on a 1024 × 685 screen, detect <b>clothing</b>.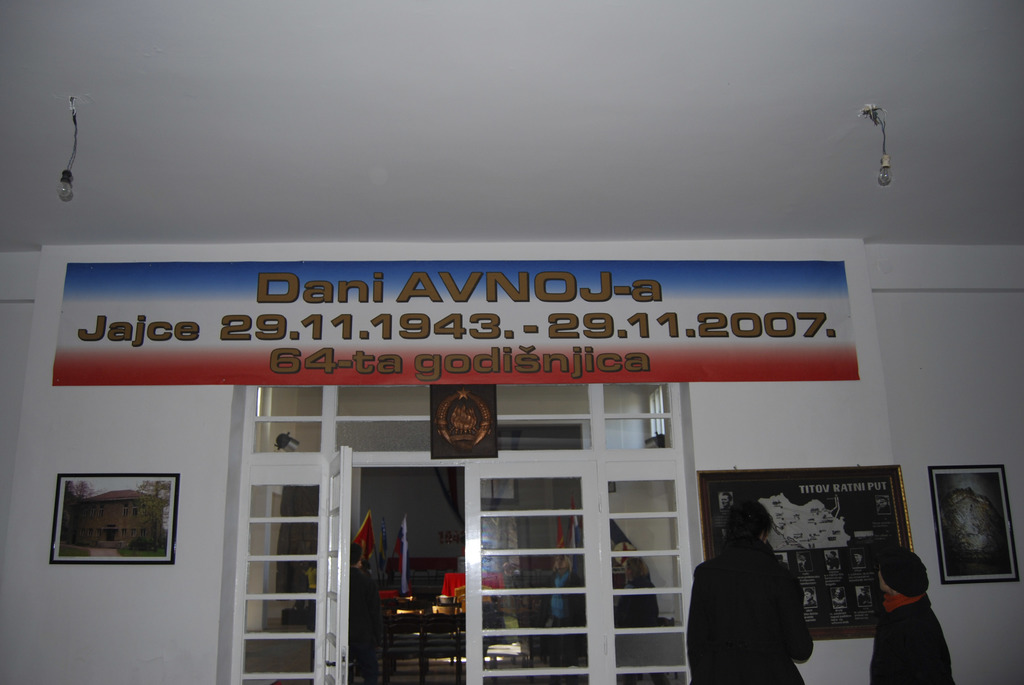
l=545, t=571, r=590, b=675.
